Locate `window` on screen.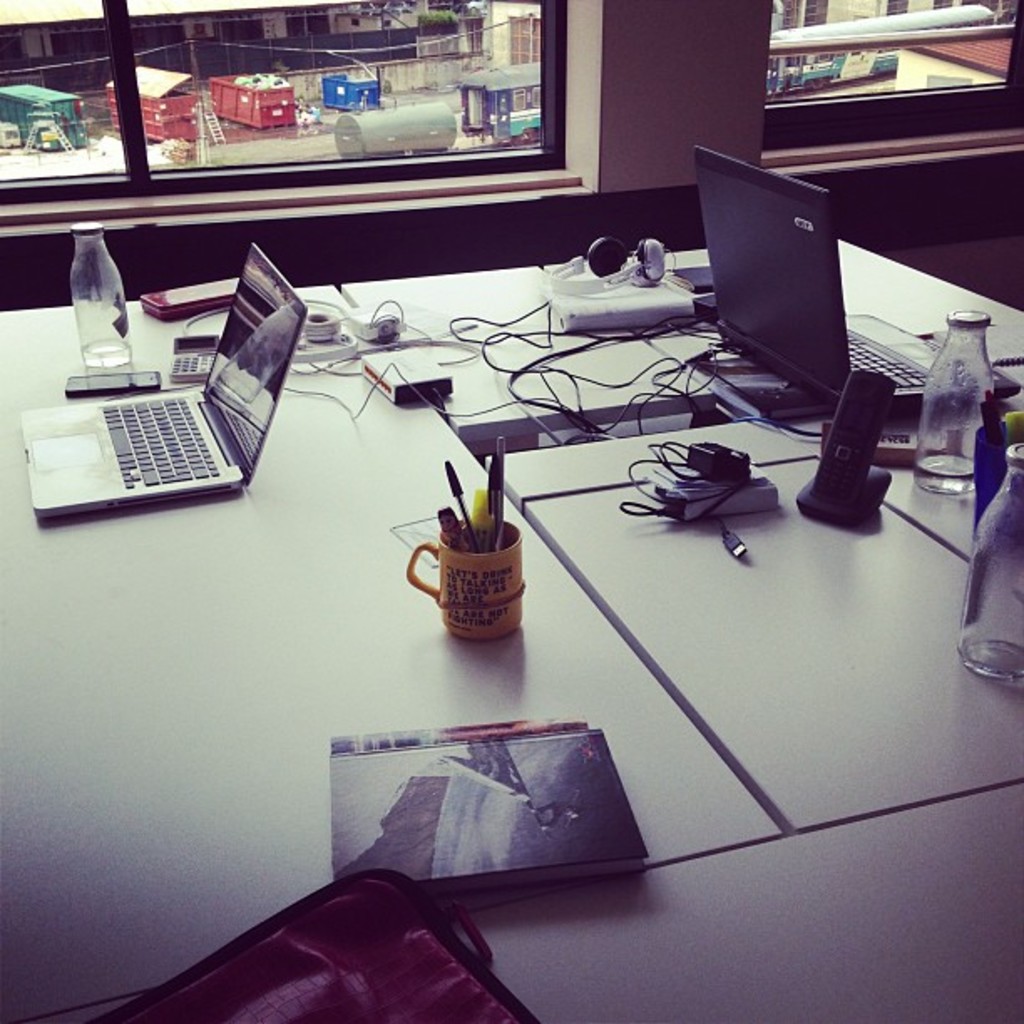
On screen at 507:13:537:74.
